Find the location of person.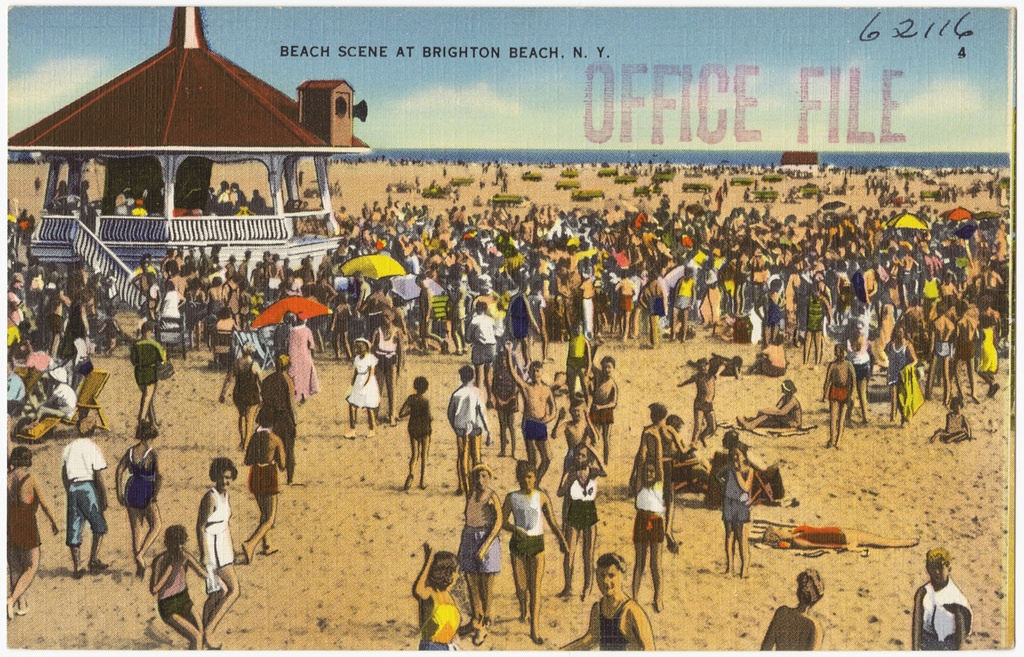
Location: pyautogui.locateOnScreen(238, 398, 289, 565).
